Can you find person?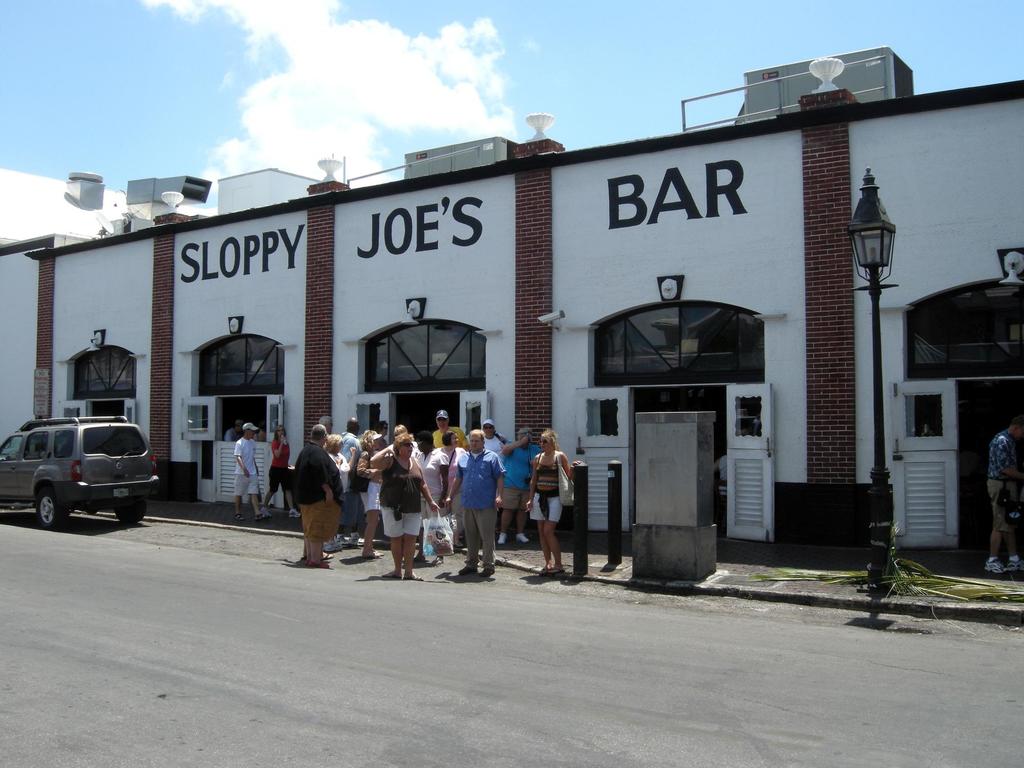
Yes, bounding box: 376, 420, 391, 438.
